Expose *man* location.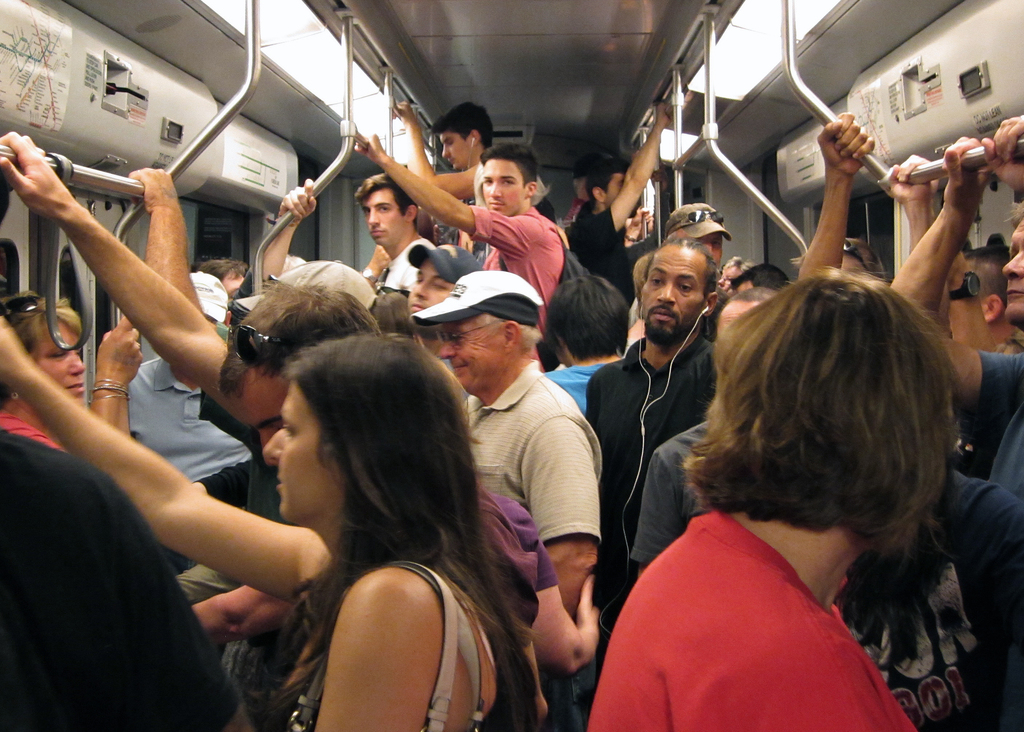
Exposed at (x1=0, y1=133, x2=564, y2=731).
